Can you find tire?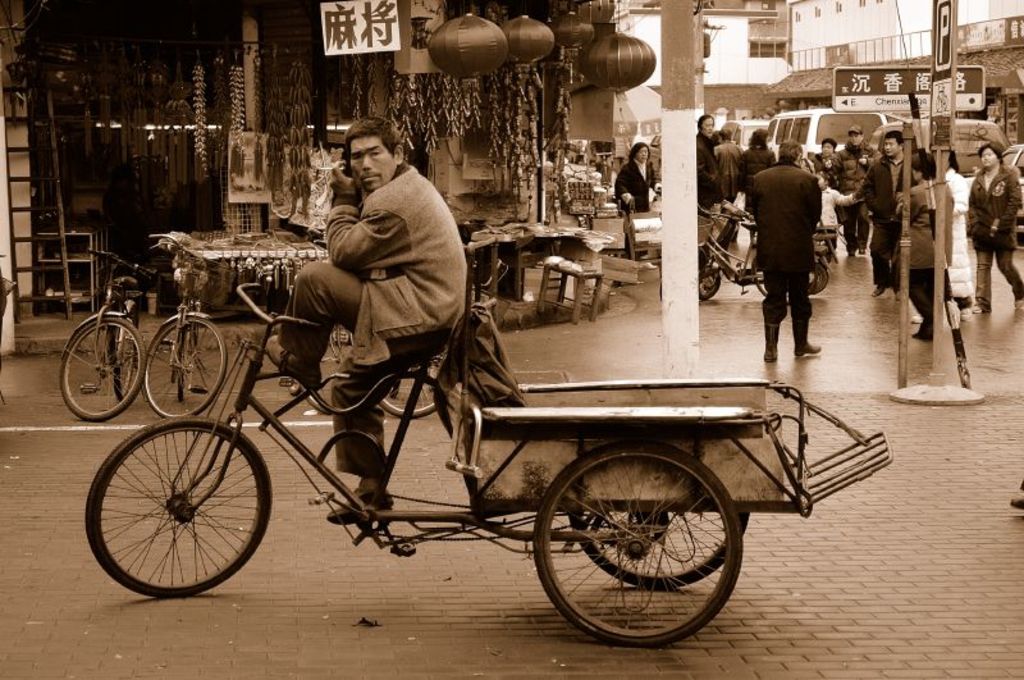
Yes, bounding box: 58 312 146 421.
